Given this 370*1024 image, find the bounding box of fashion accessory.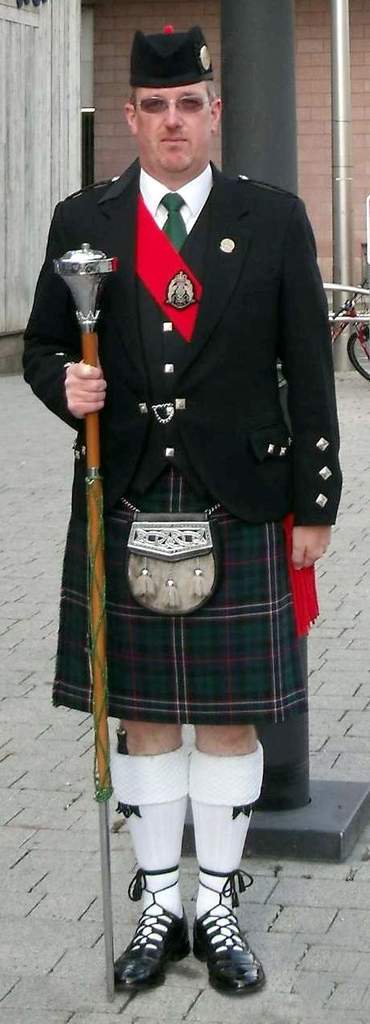
Rect(121, 498, 221, 616).
